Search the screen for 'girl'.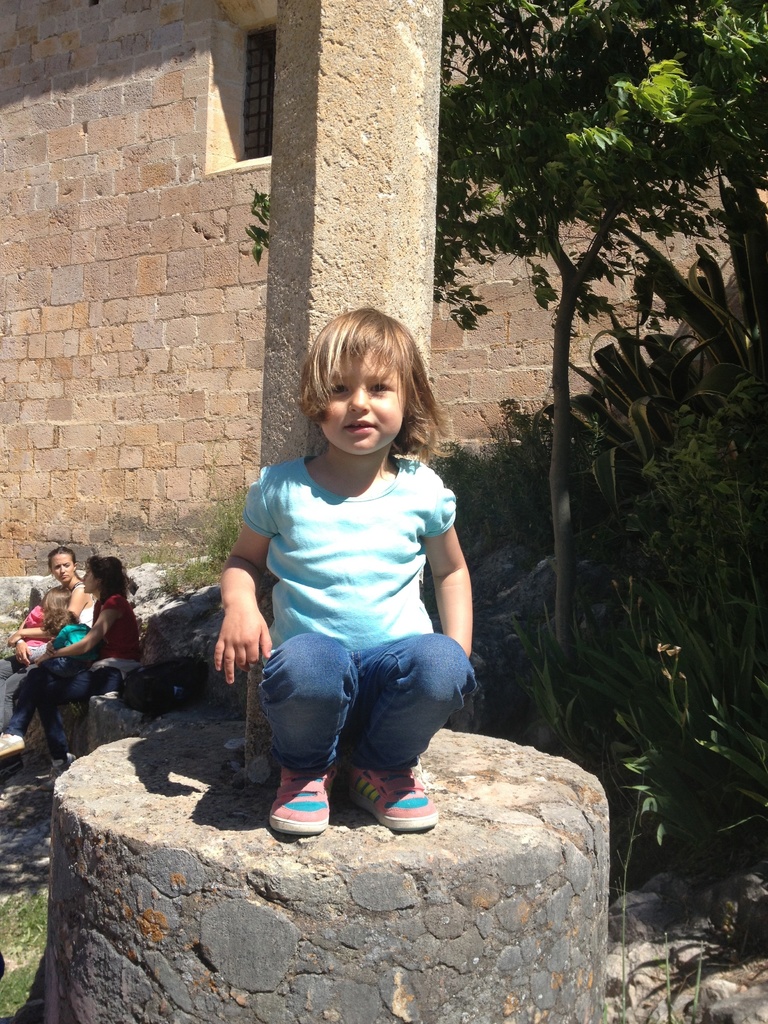
Found at [6,545,95,678].
